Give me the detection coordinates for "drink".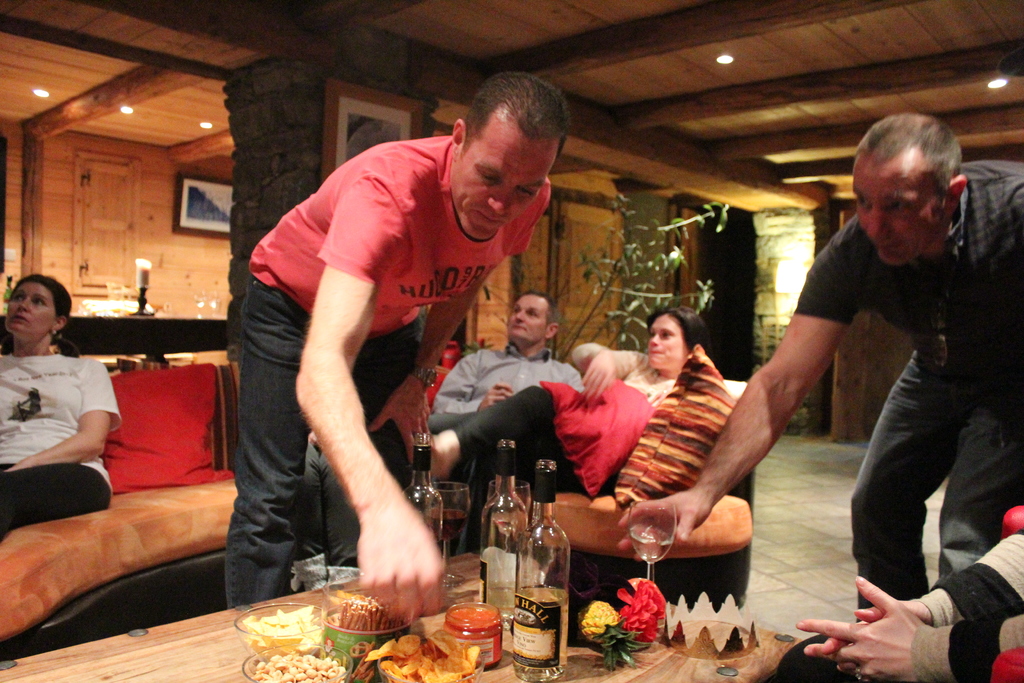
399,433,446,550.
